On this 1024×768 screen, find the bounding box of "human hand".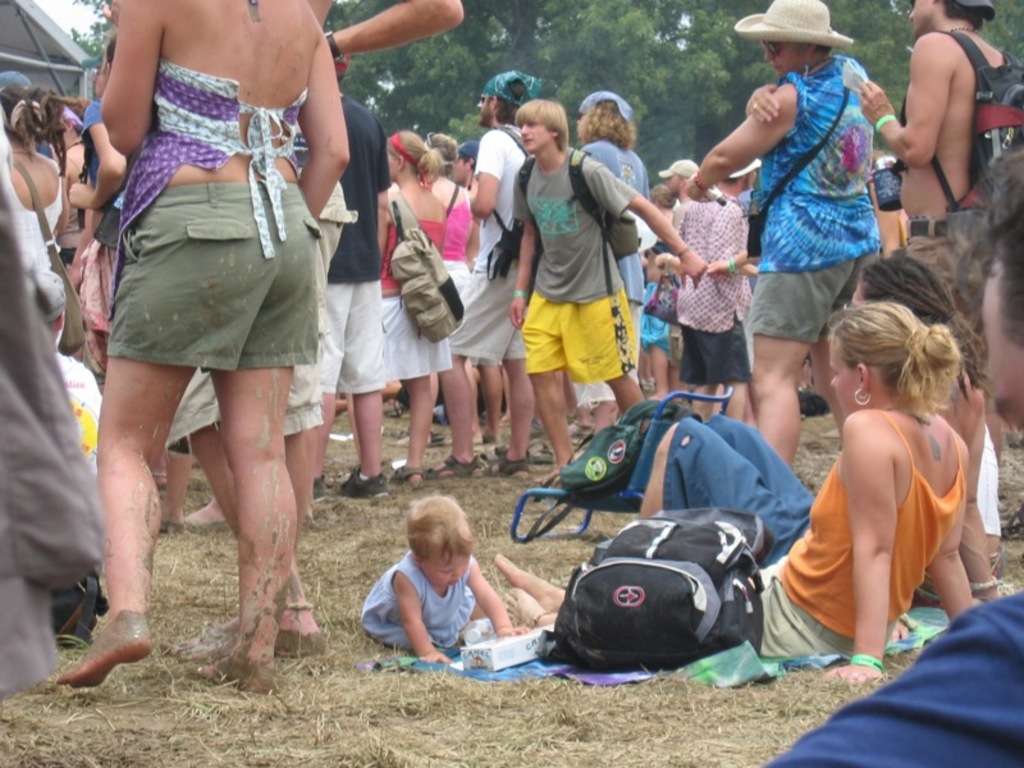
Bounding box: <region>742, 82, 782, 124</region>.
